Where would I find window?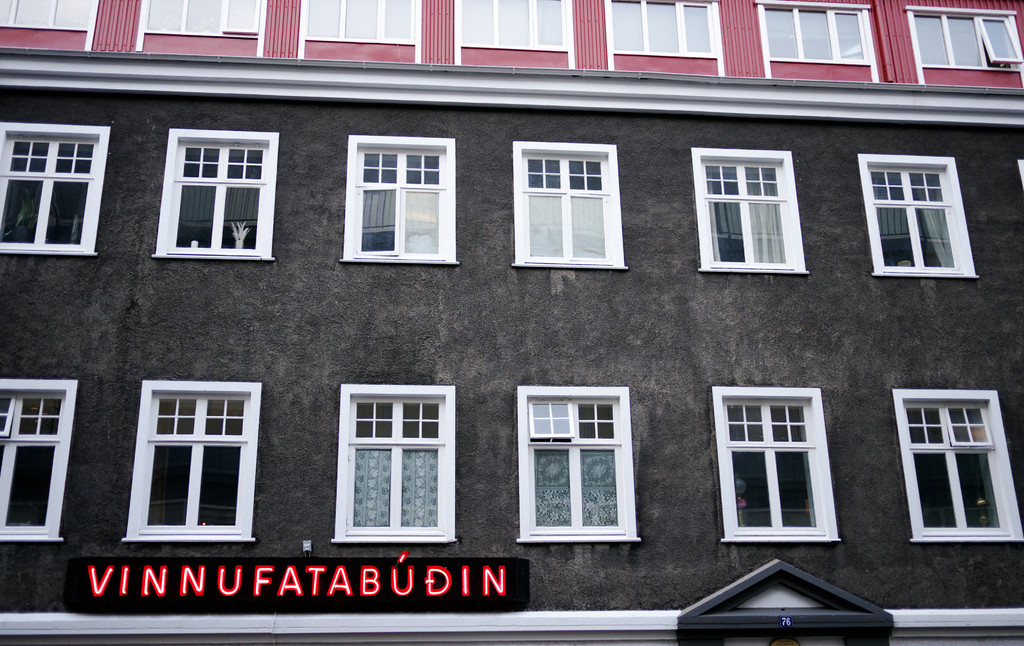
At left=735, top=376, right=854, bottom=551.
